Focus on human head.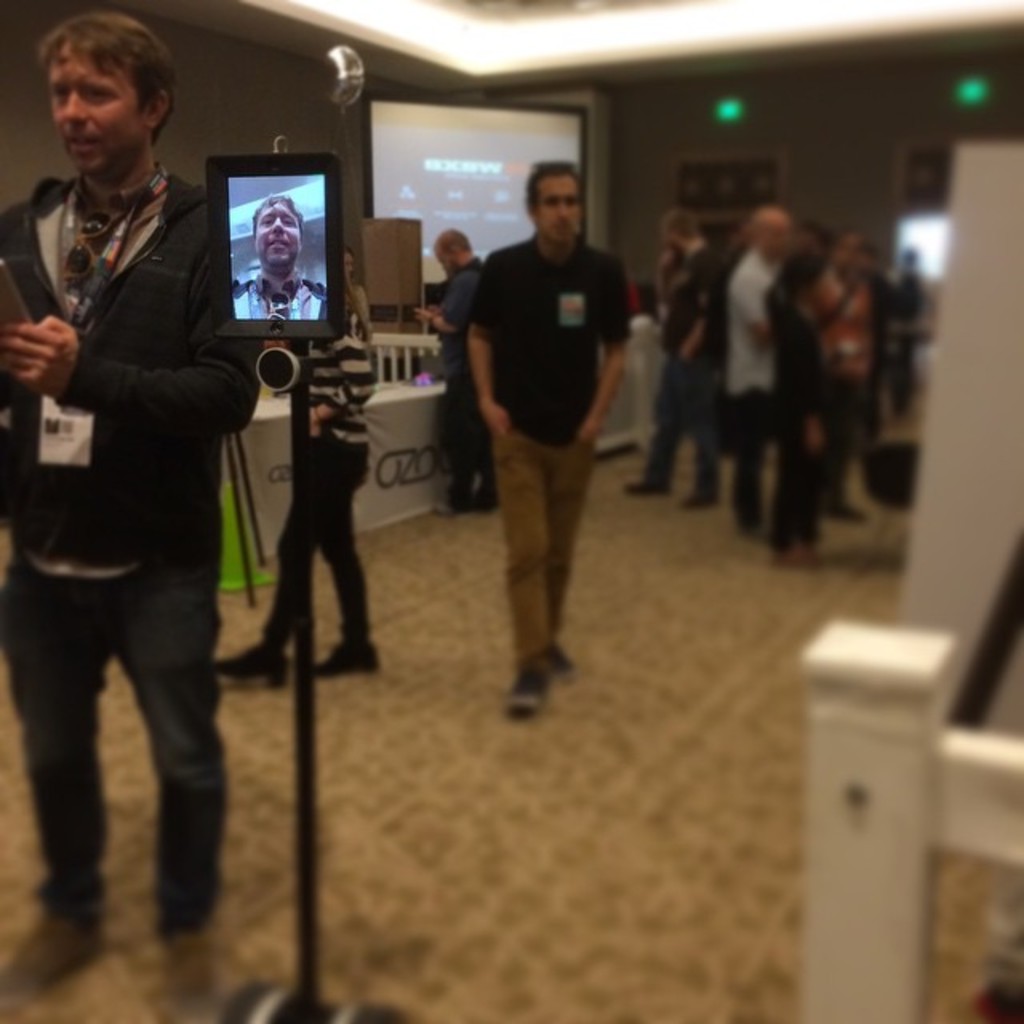
Focused at x1=18 y1=6 x2=160 y2=158.
